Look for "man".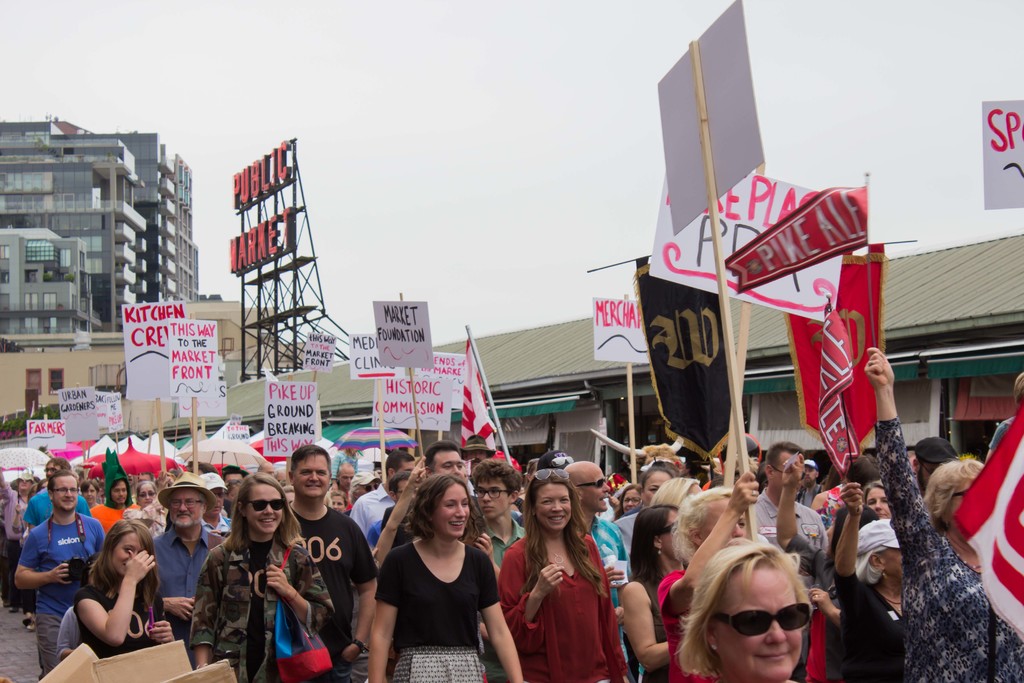
Found: 413, 444, 496, 550.
